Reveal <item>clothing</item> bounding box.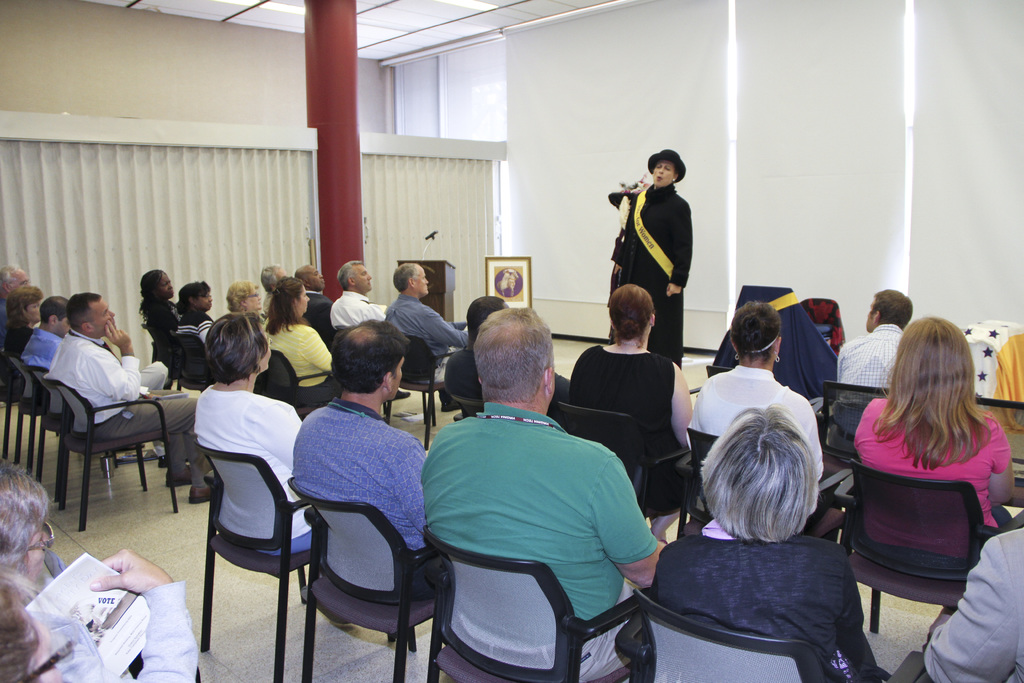
Revealed: <region>843, 413, 1010, 611</region>.
